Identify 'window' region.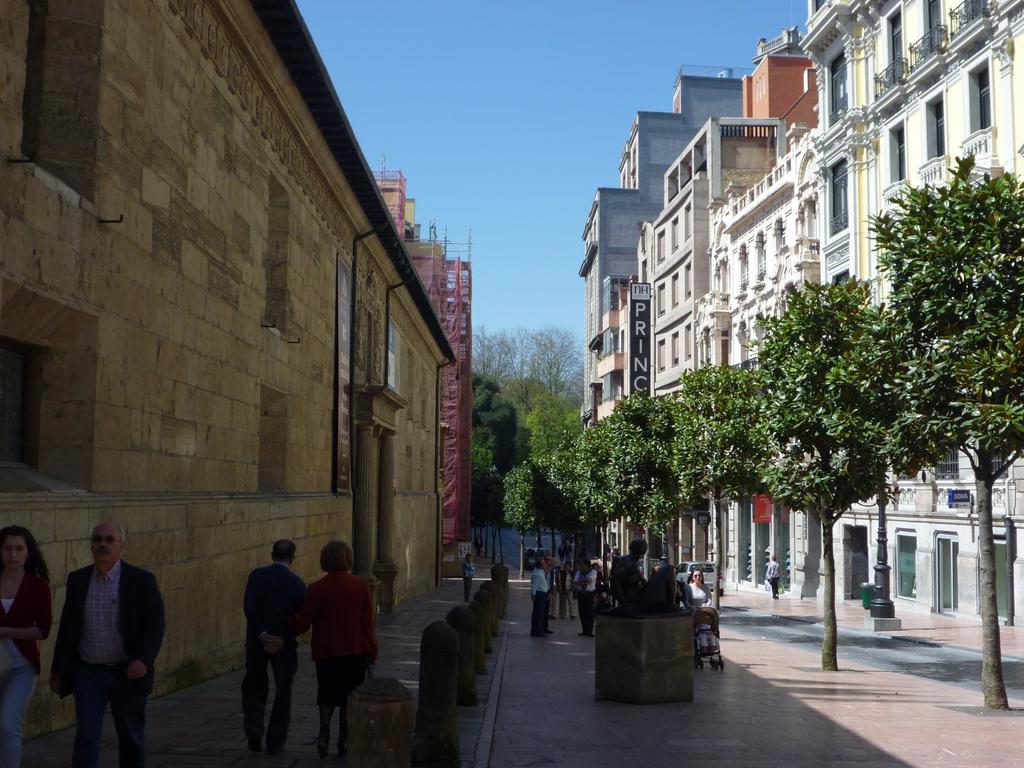
Region: x1=886, y1=13, x2=909, y2=76.
